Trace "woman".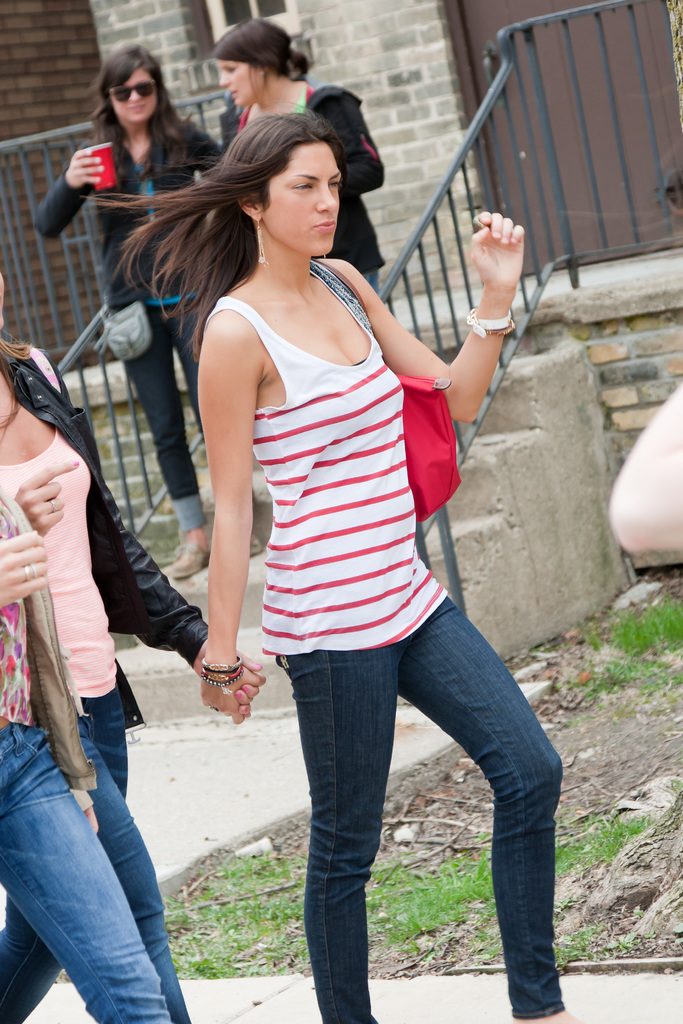
Traced to box(119, 120, 500, 1001).
